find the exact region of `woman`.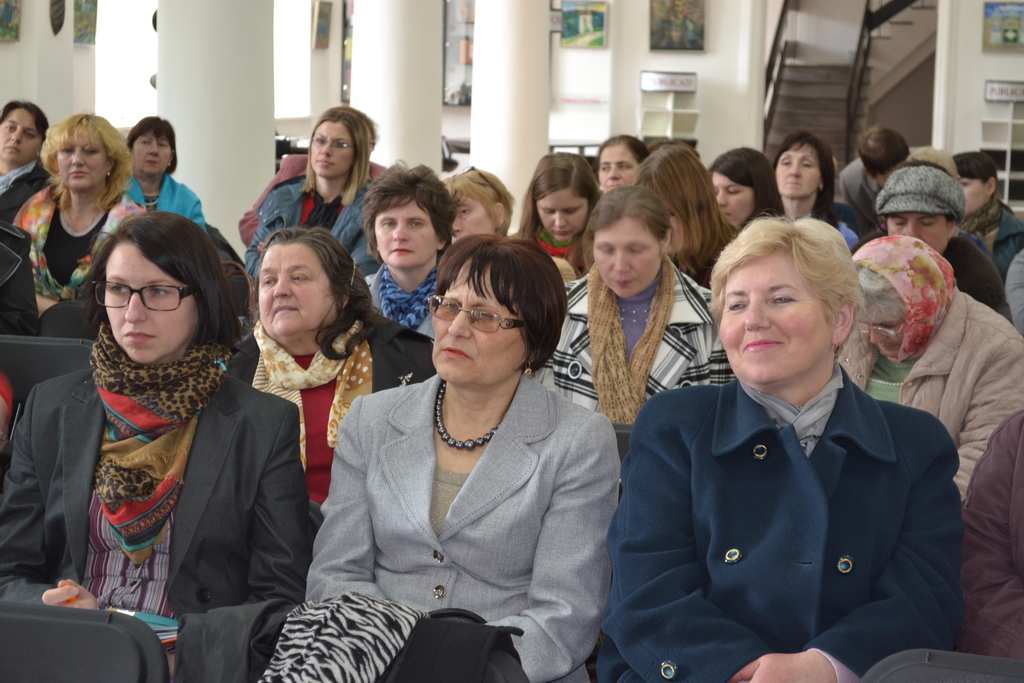
Exact region: [0, 98, 52, 228].
